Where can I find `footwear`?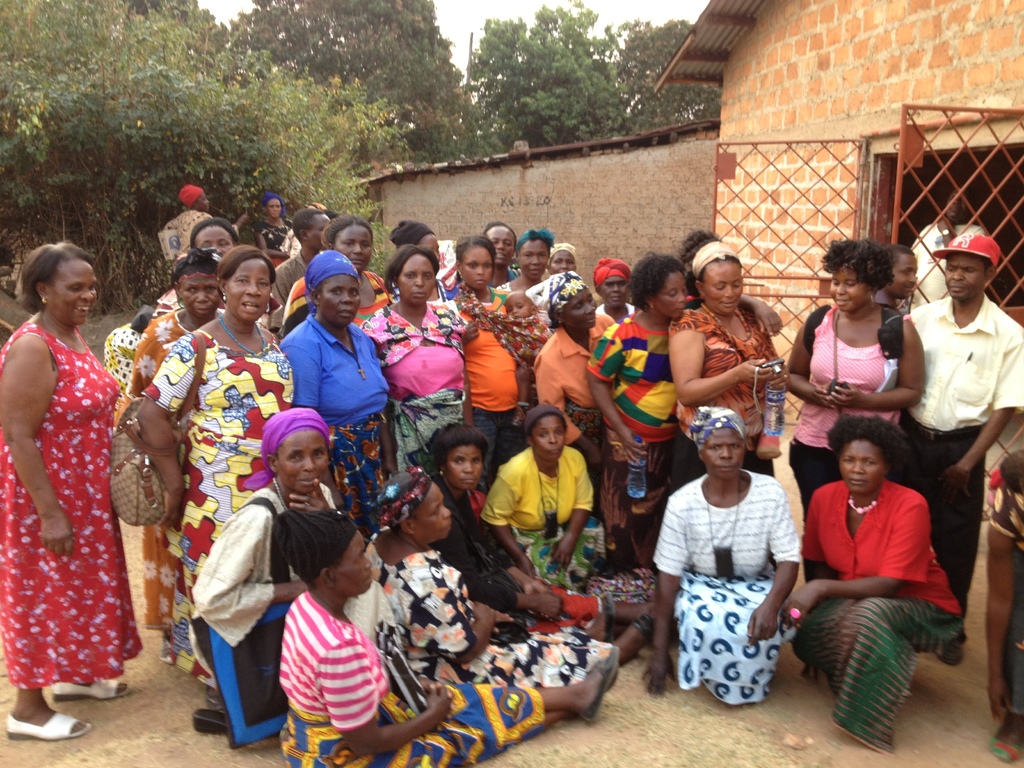
You can find it at box(191, 706, 232, 737).
